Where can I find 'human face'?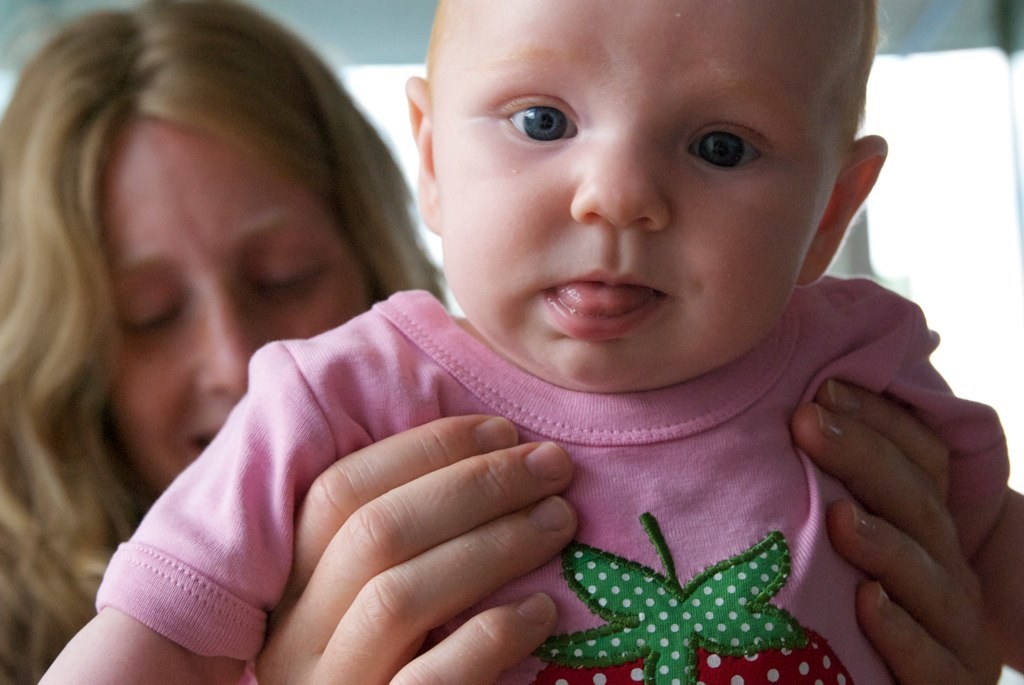
You can find it at 97/114/353/485.
